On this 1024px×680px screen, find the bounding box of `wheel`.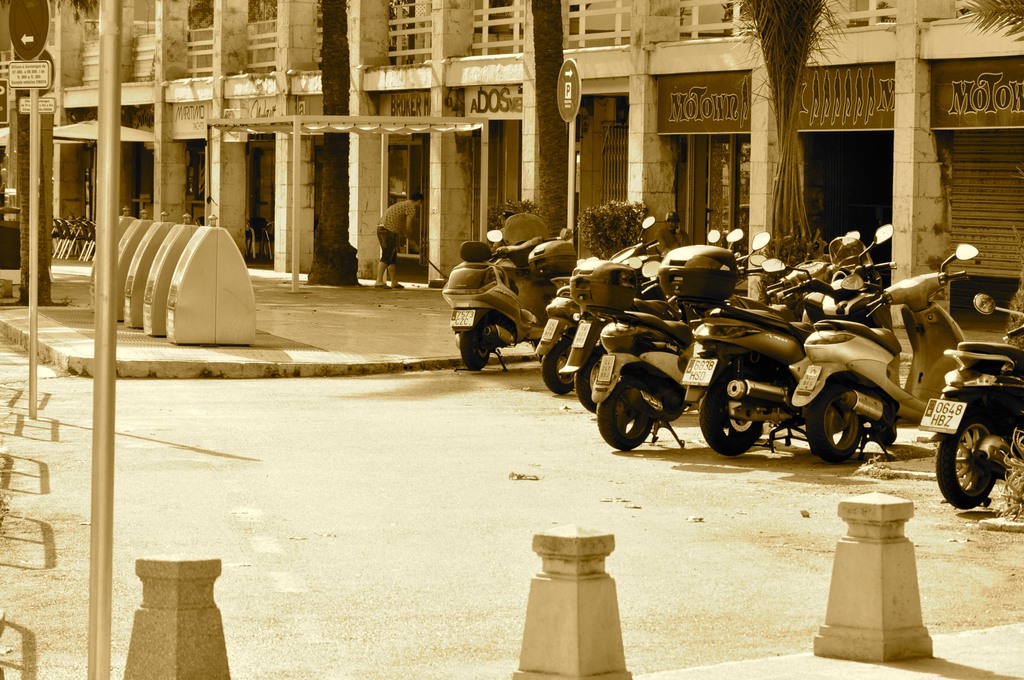
Bounding box: left=807, top=385, right=863, bottom=464.
